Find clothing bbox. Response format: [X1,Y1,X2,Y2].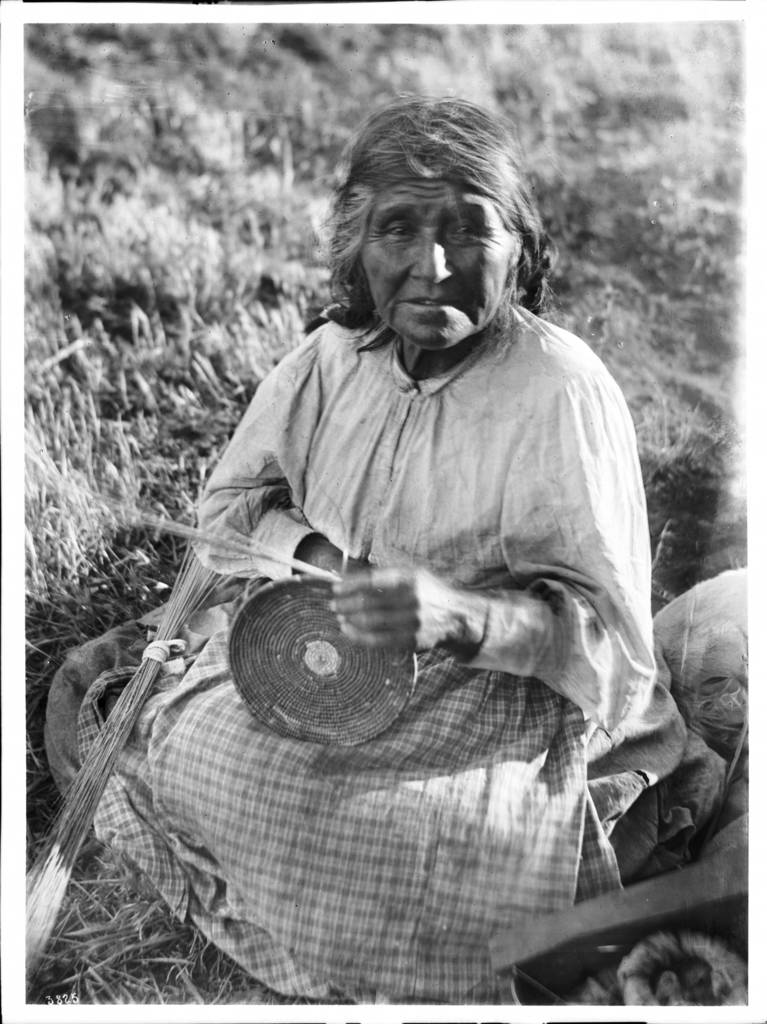
[70,214,701,946].
